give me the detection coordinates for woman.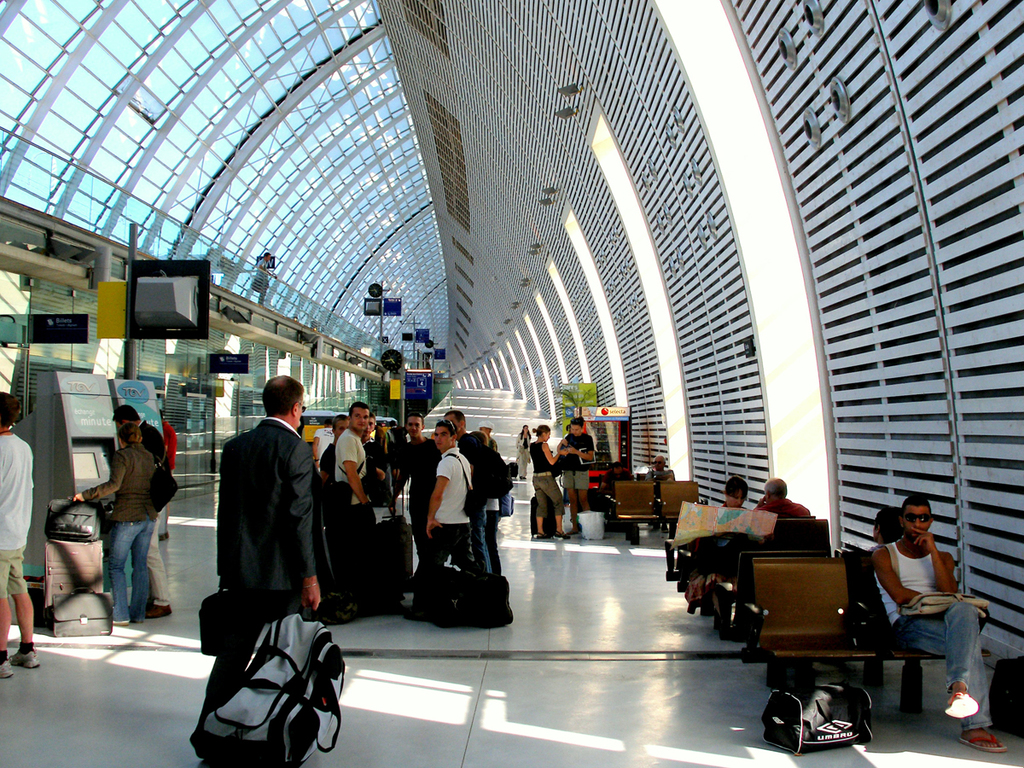
bbox(517, 425, 530, 475).
